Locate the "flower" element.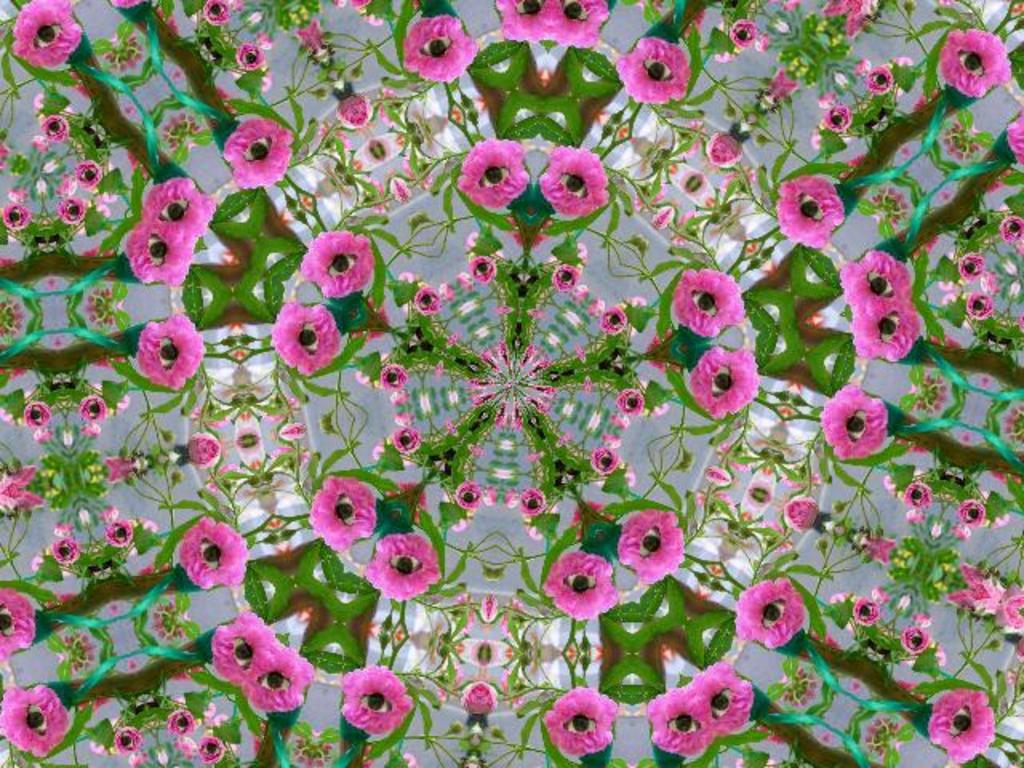
Element bbox: 699,136,741,163.
